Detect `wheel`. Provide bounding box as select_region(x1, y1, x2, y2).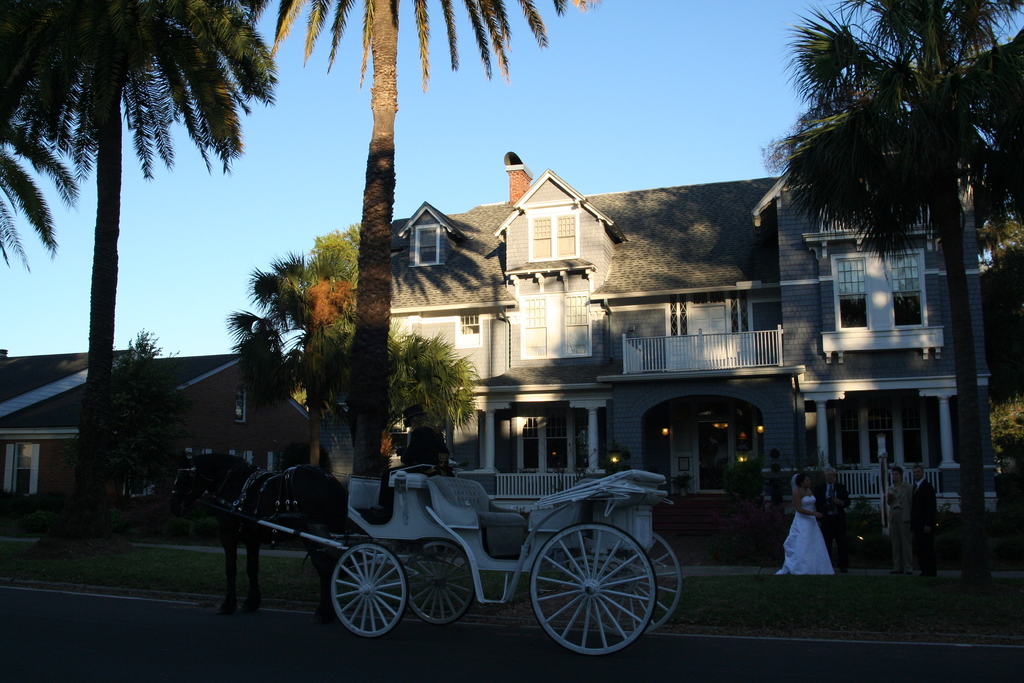
select_region(563, 520, 680, 639).
